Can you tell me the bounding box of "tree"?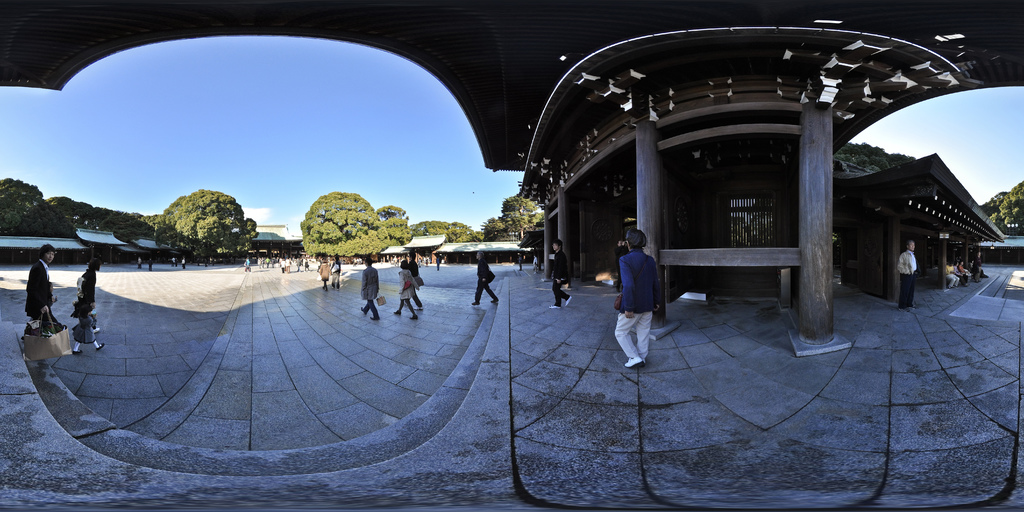
<bbox>300, 189, 388, 259</bbox>.
